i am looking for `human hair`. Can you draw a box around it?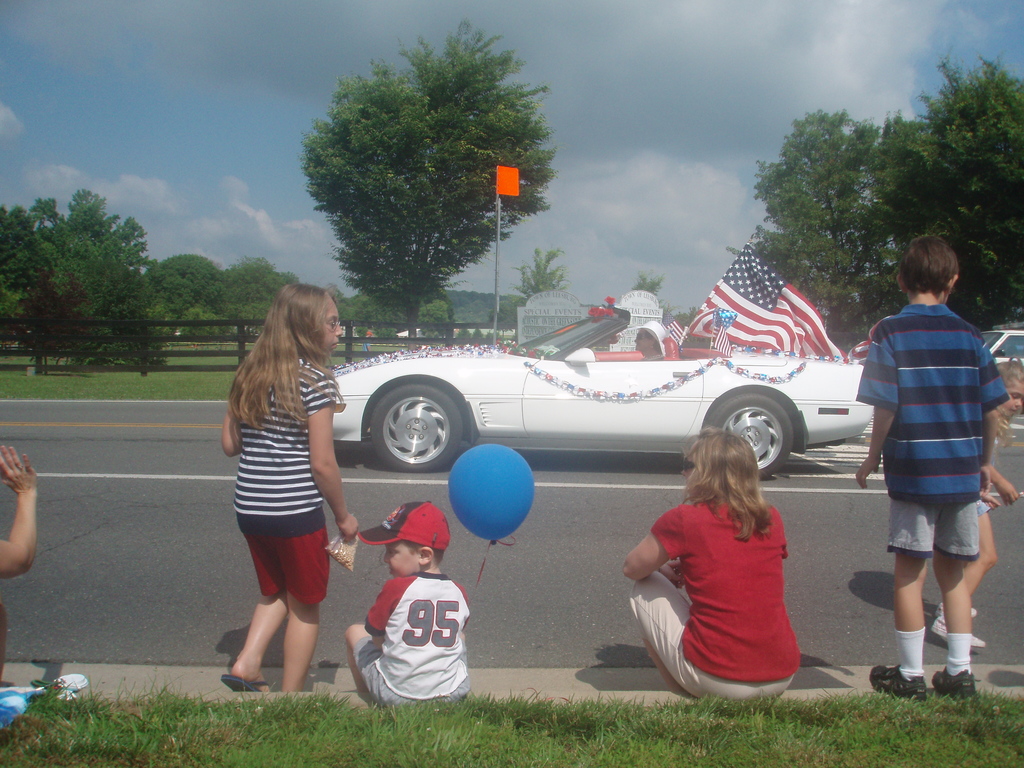
Sure, the bounding box is (x1=394, y1=538, x2=439, y2=563).
